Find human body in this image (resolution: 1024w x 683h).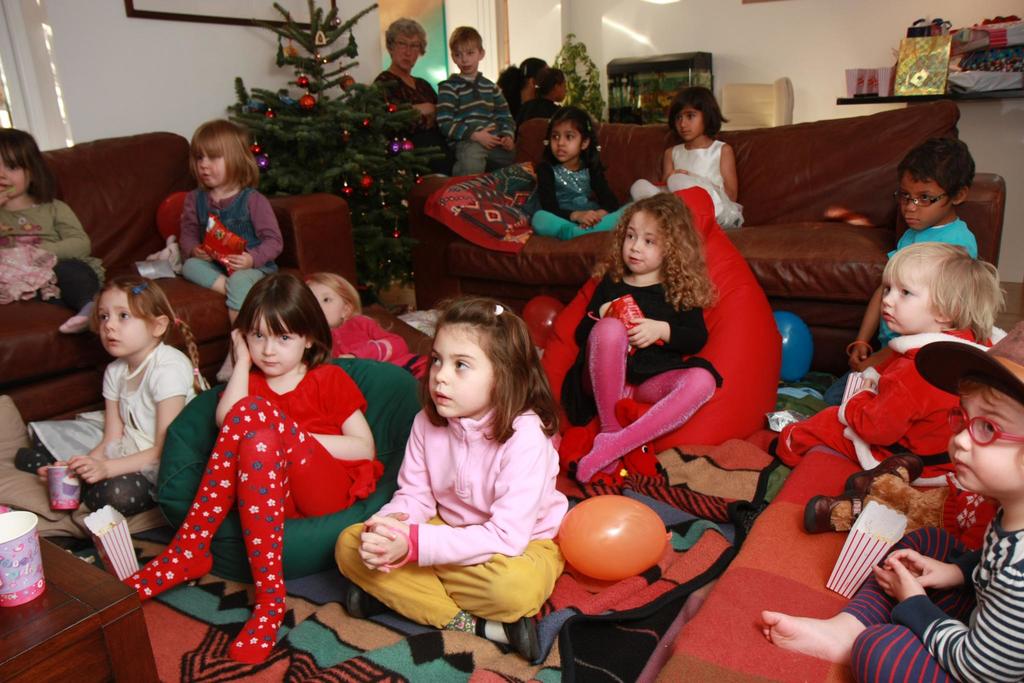
x1=0, y1=129, x2=109, y2=350.
